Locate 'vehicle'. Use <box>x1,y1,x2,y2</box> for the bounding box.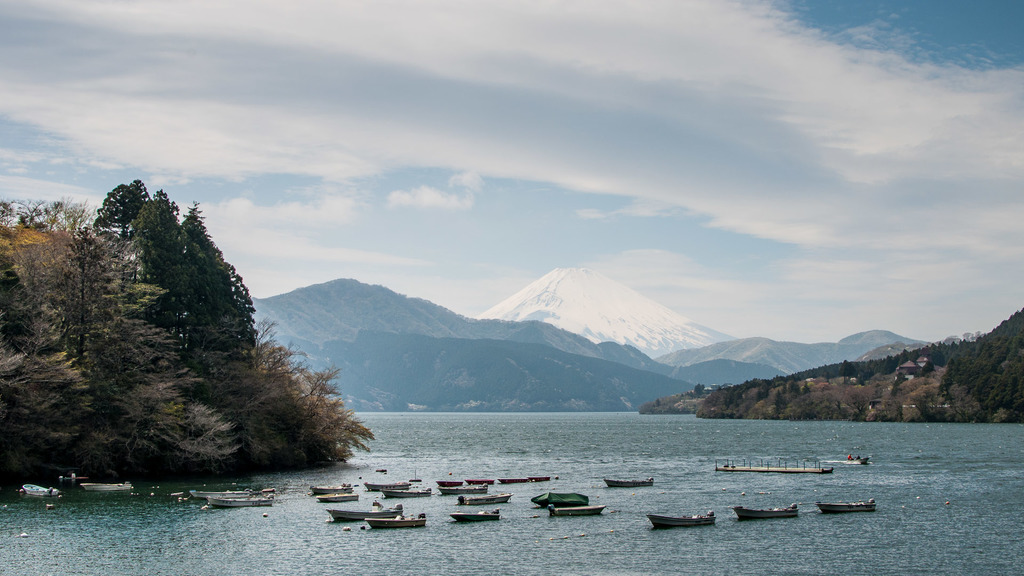
<box>79,481,134,491</box>.
